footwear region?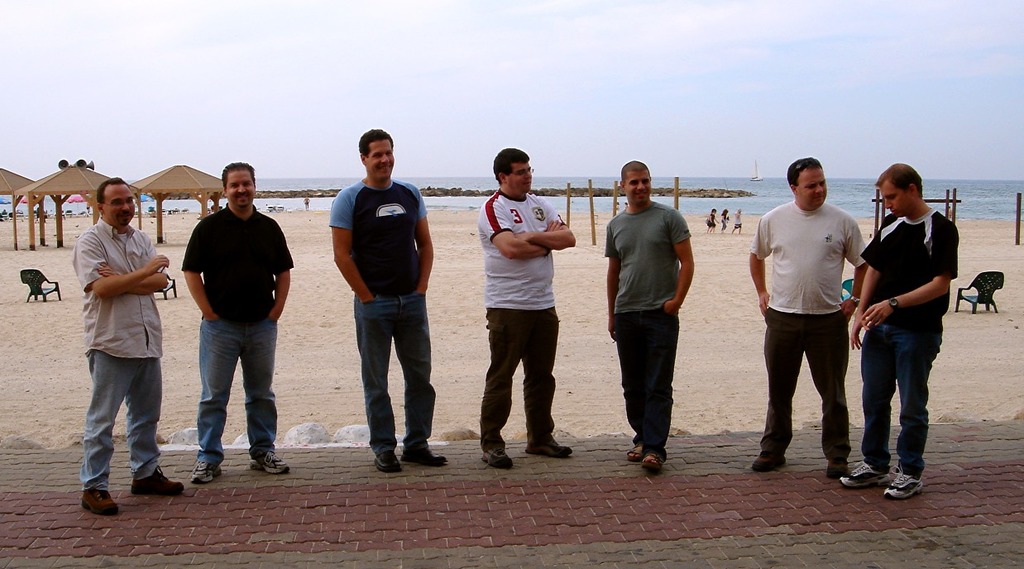
{"x1": 189, "y1": 460, "x2": 227, "y2": 484}
